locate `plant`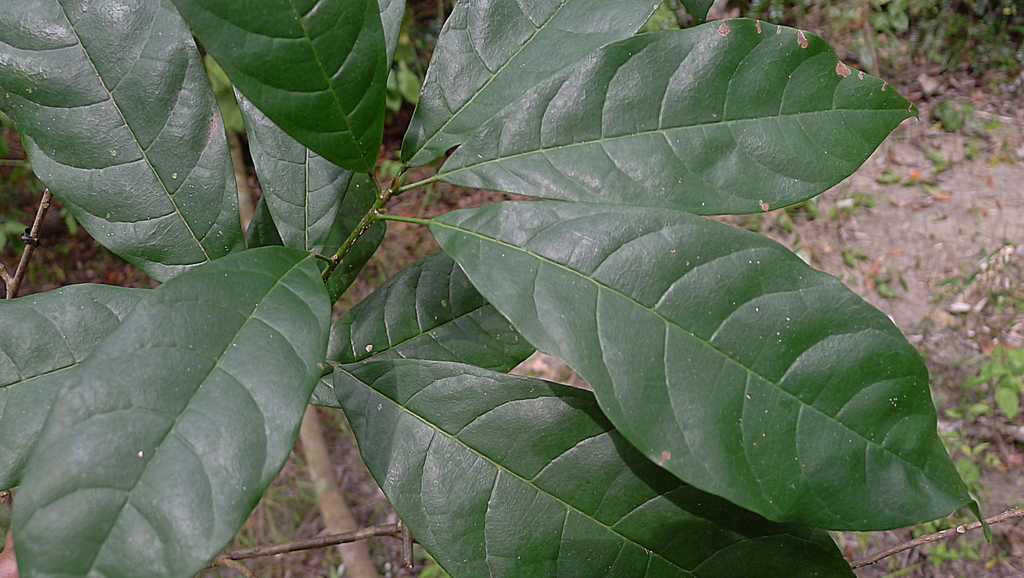
BBox(844, 246, 863, 265)
